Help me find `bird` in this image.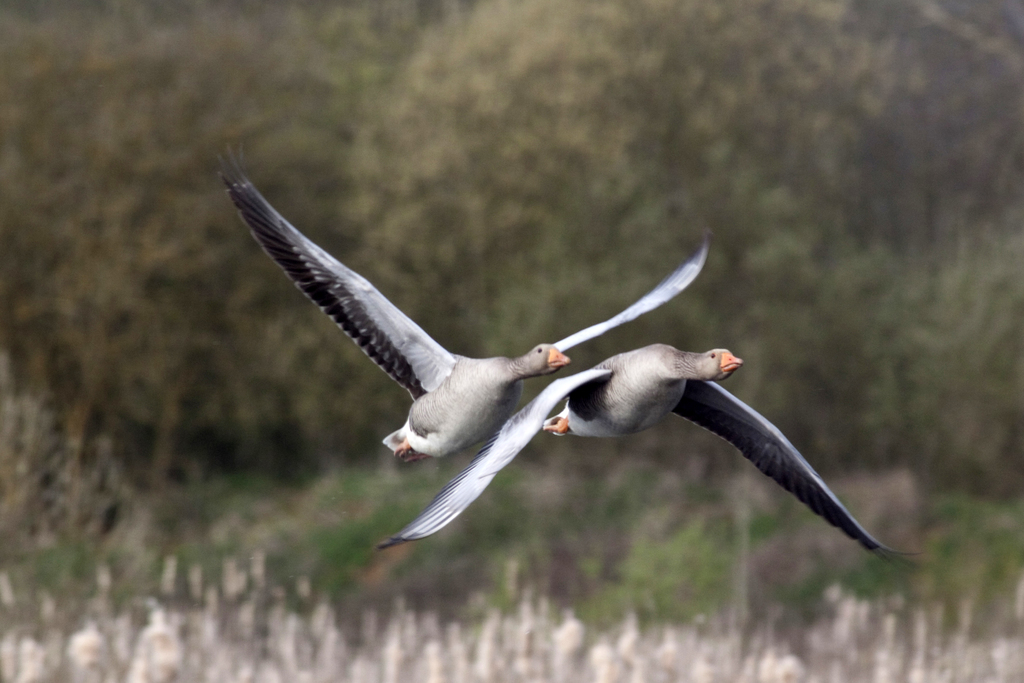
Found it: rect(378, 334, 932, 584).
